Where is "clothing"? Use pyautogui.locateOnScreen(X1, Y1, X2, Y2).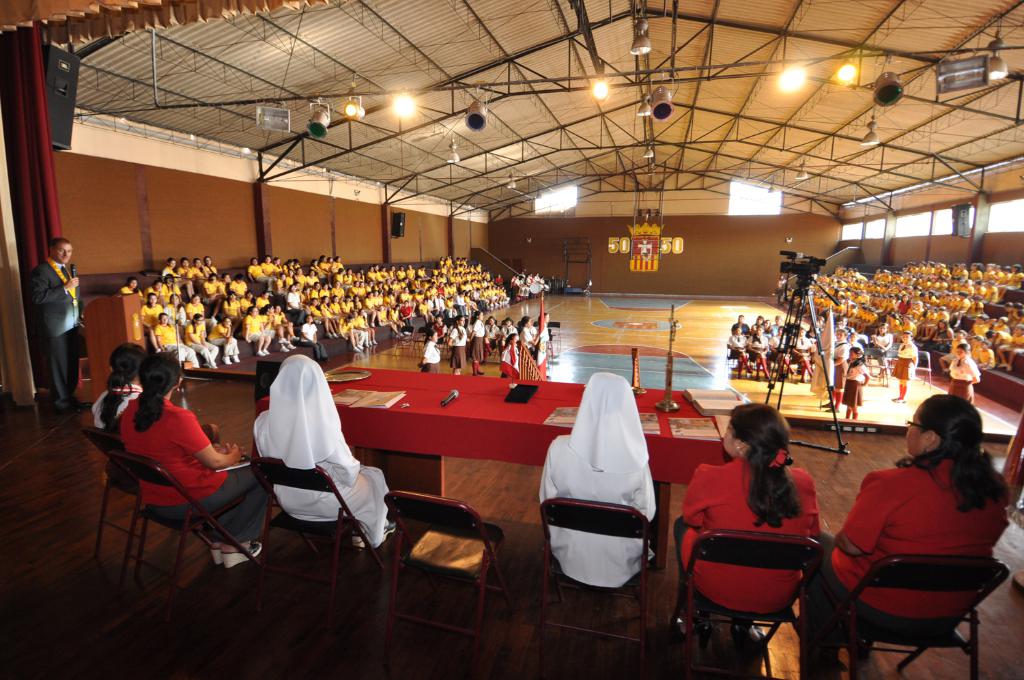
pyautogui.locateOnScreen(467, 317, 484, 361).
